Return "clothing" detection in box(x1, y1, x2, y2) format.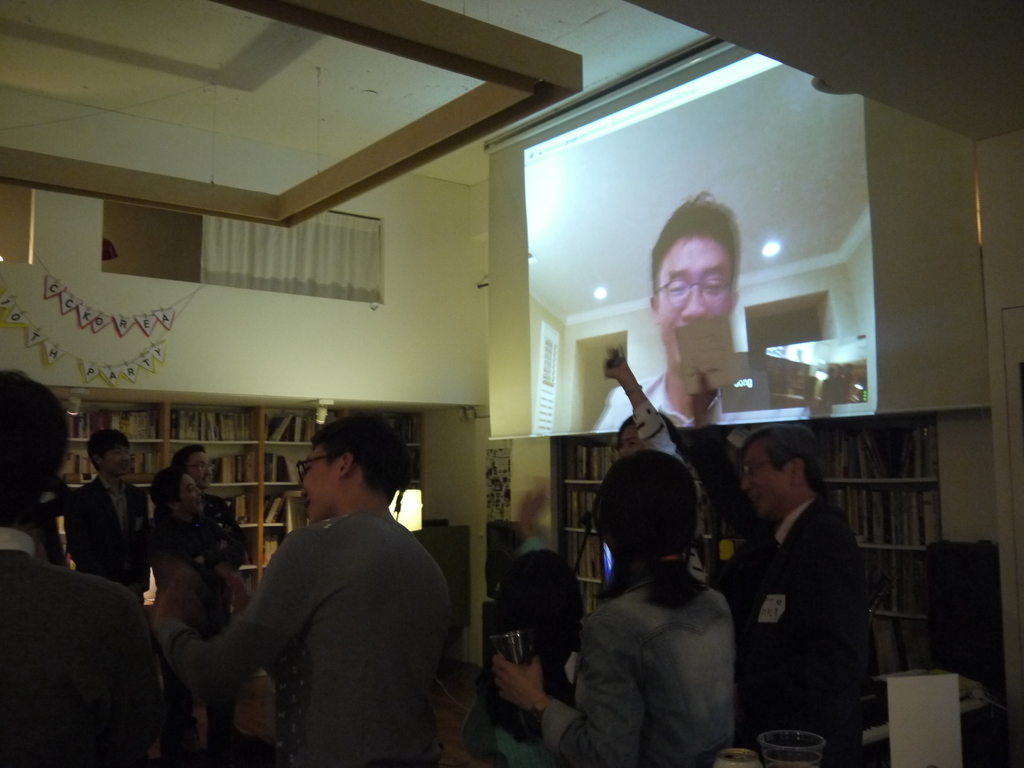
box(545, 579, 742, 767).
